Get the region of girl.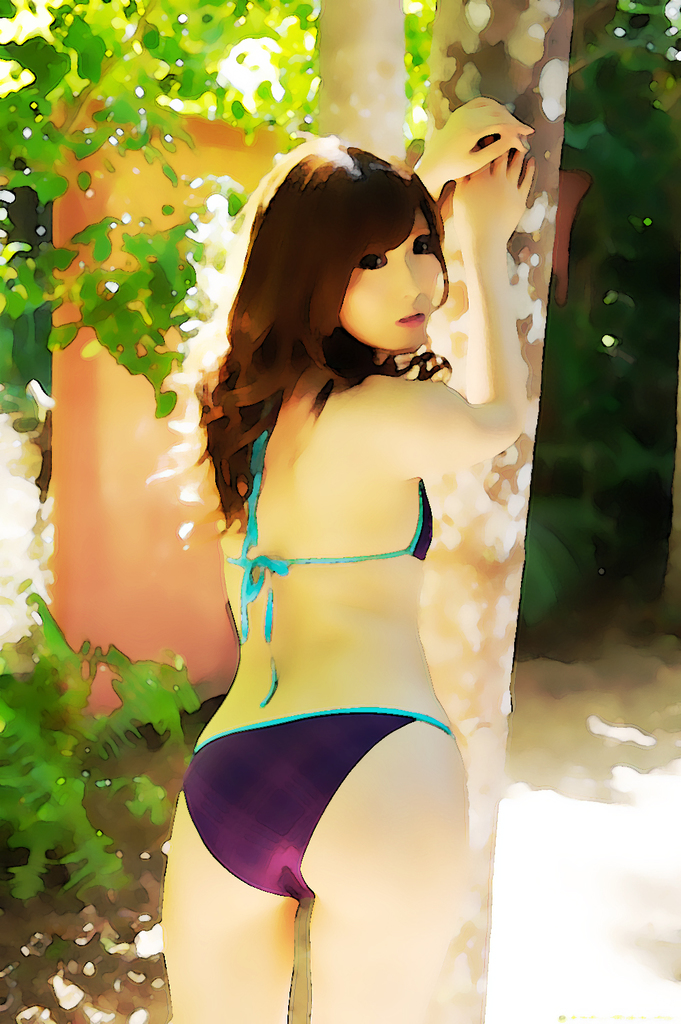
box=[164, 90, 537, 1023].
